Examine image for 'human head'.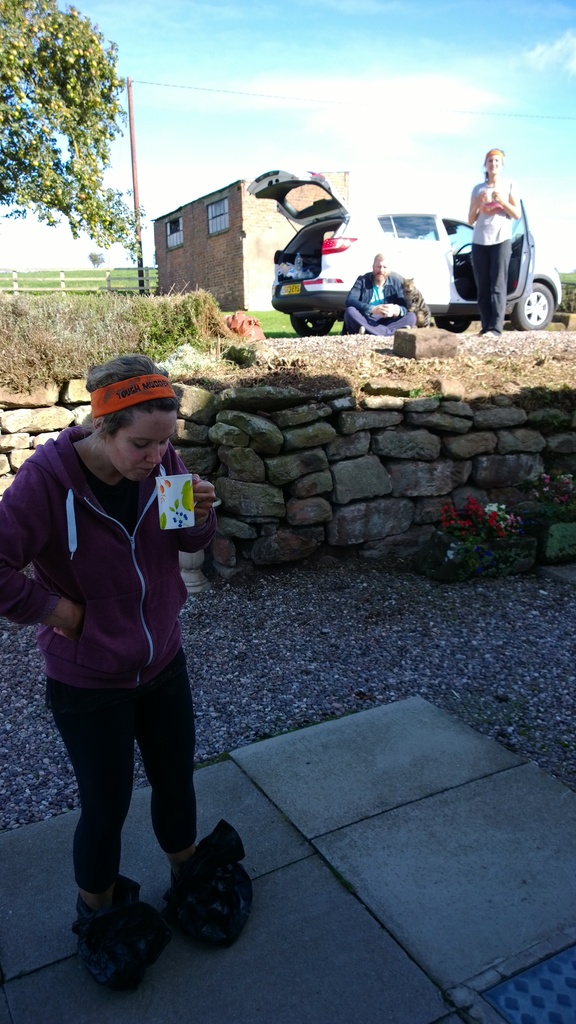
Examination result: x1=83 y1=361 x2=185 y2=461.
